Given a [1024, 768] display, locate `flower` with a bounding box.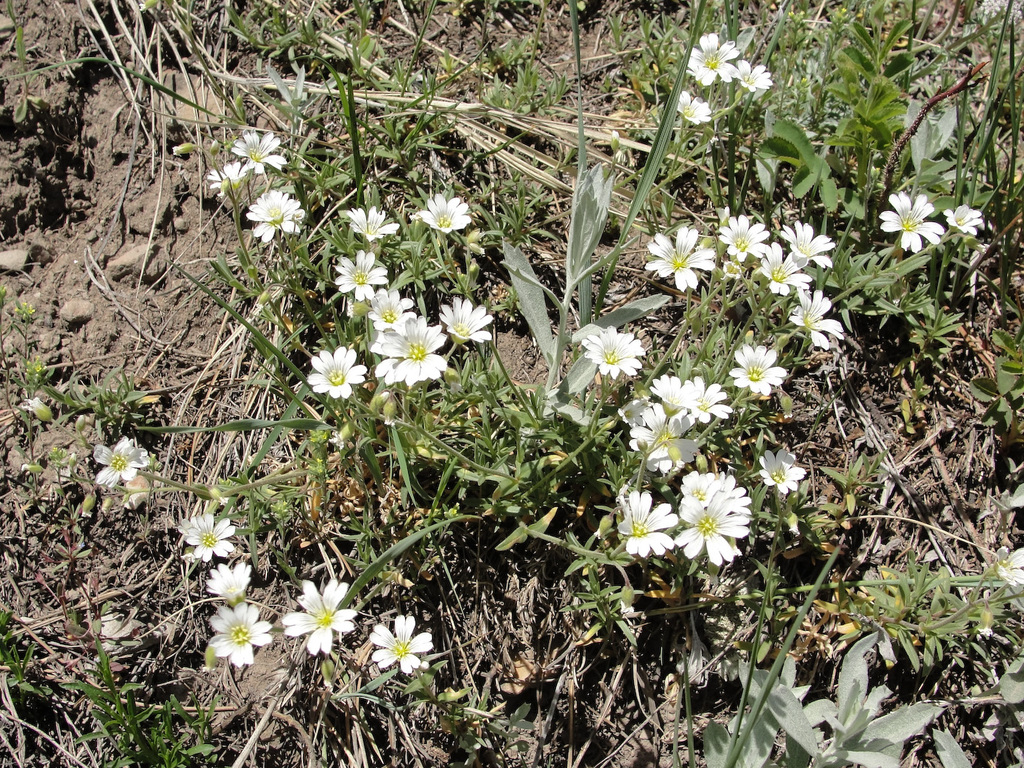
Located: x1=248 y1=190 x2=299 y2=246.
